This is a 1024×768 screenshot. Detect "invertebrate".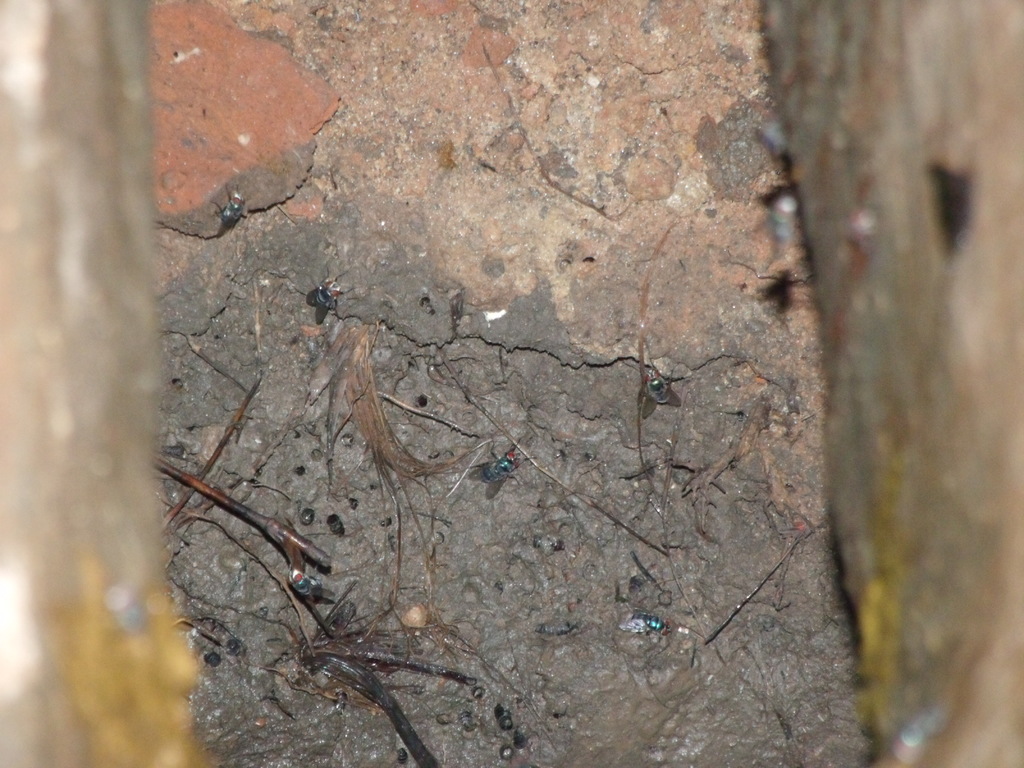
640 363 685 419.
